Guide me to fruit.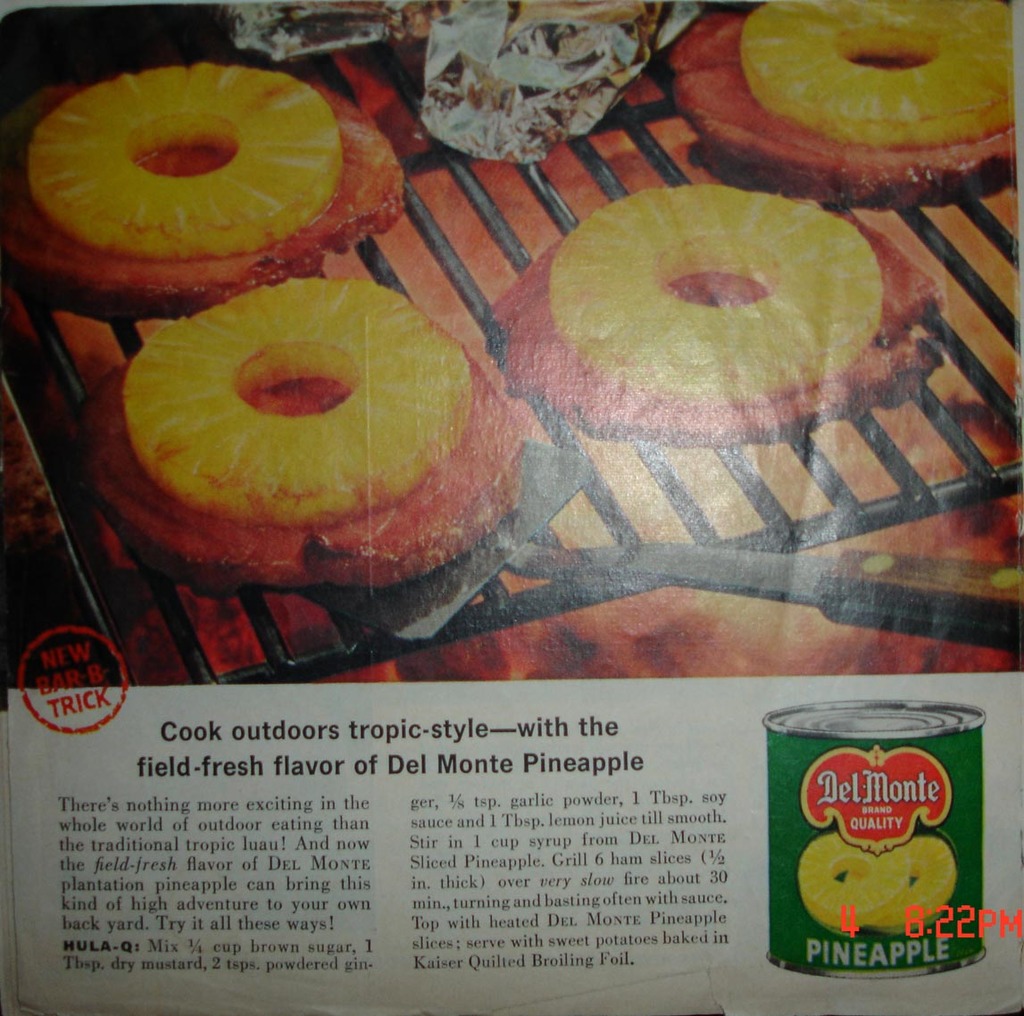
Guidance: locate(26, 61, 344, 261).
